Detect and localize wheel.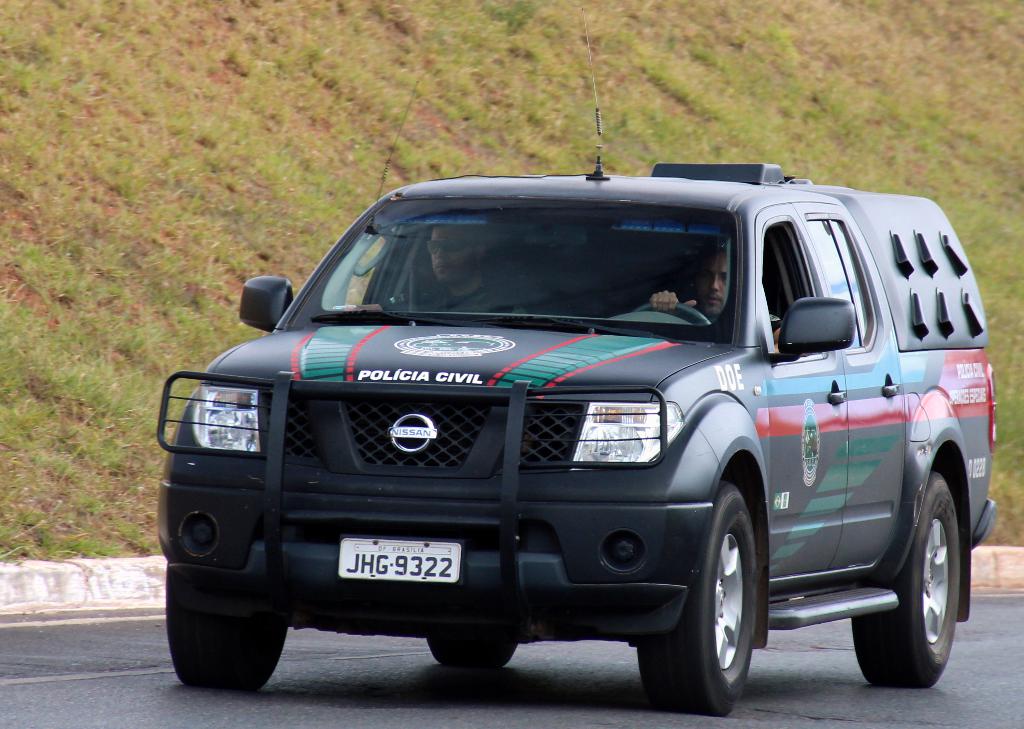
Localized at [164, 572, 295, 695].
